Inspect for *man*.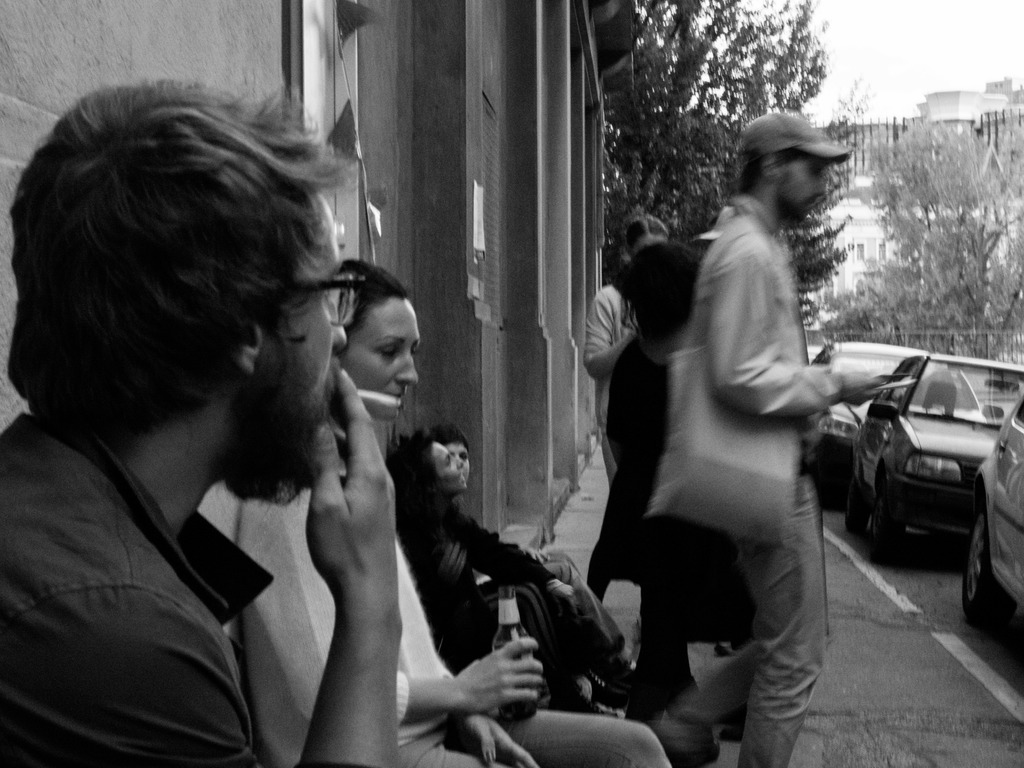
Inspection: (left=581, top=214, right=668, bottom=605).
